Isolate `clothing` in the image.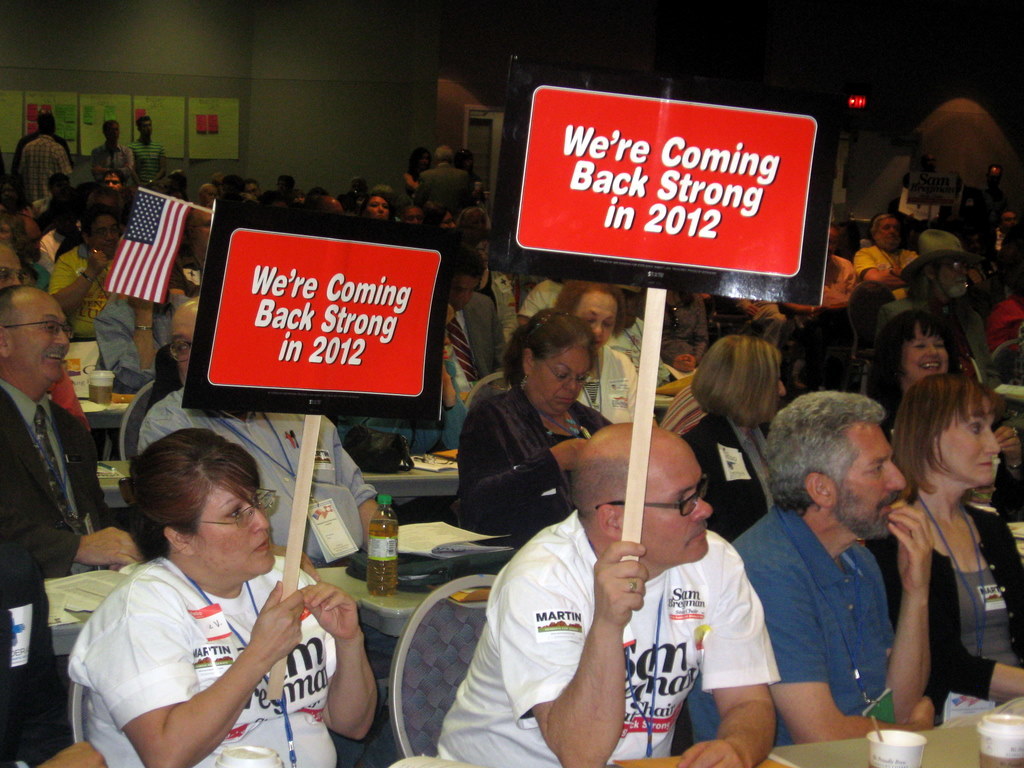
Isolated region: [x1=161, y1=155, x2=1023, y2=433].
